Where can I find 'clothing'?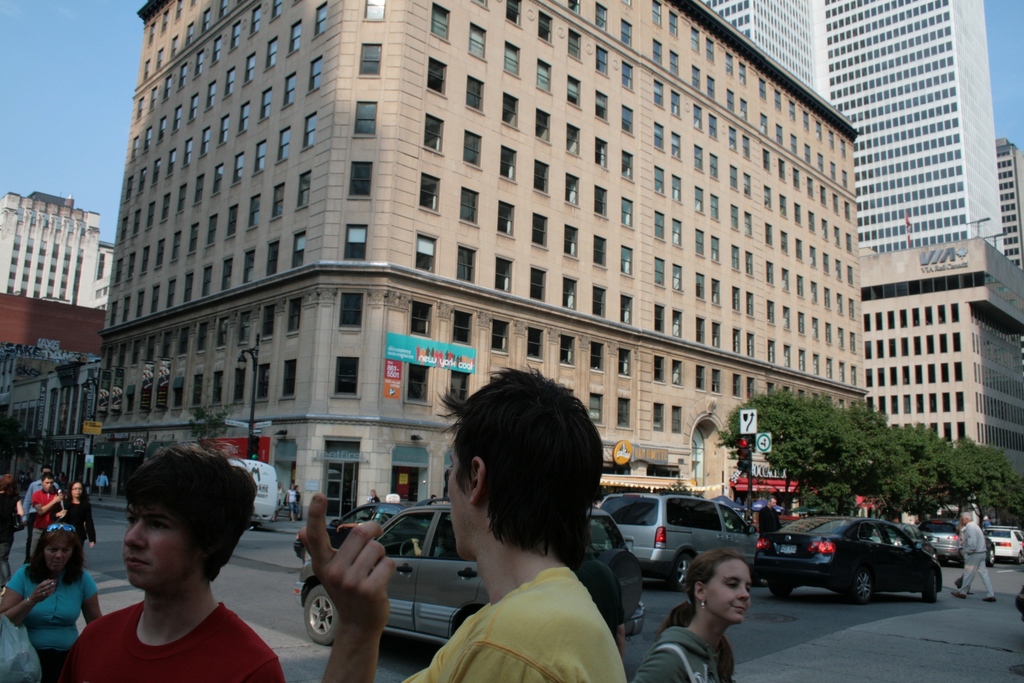
You can find it at <box>642,623,732,682</box>.
